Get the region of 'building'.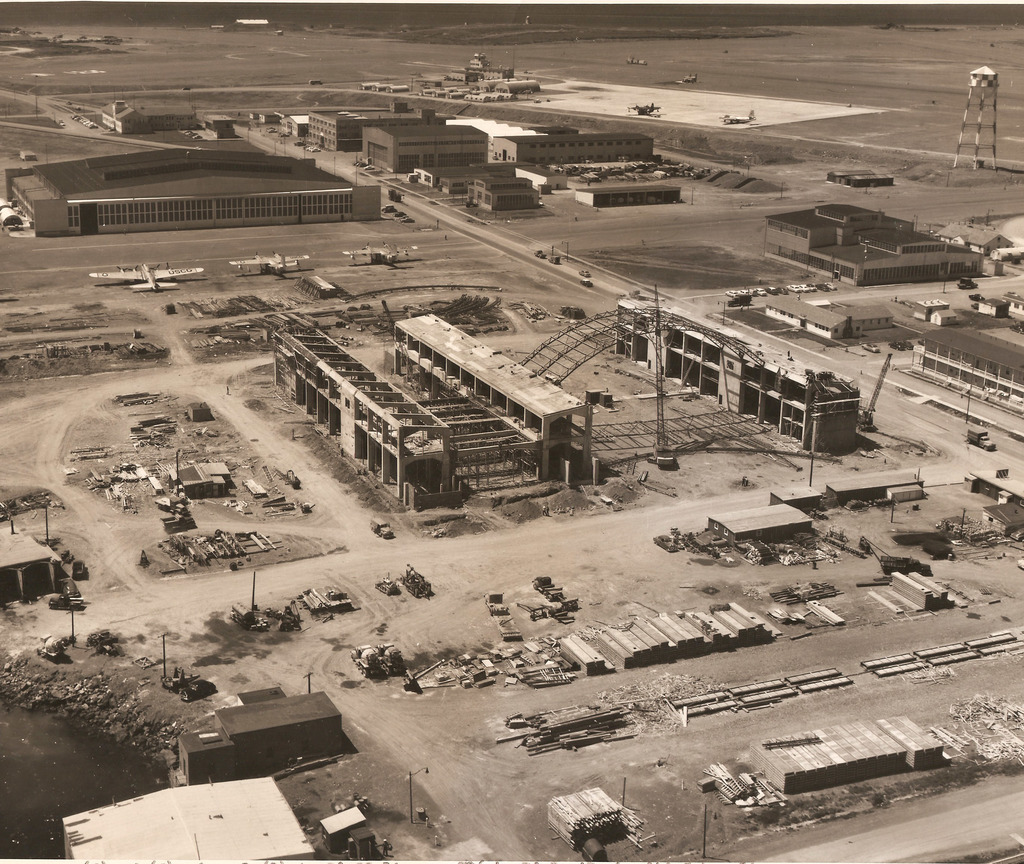
box(915, 328, 1023, 408).
